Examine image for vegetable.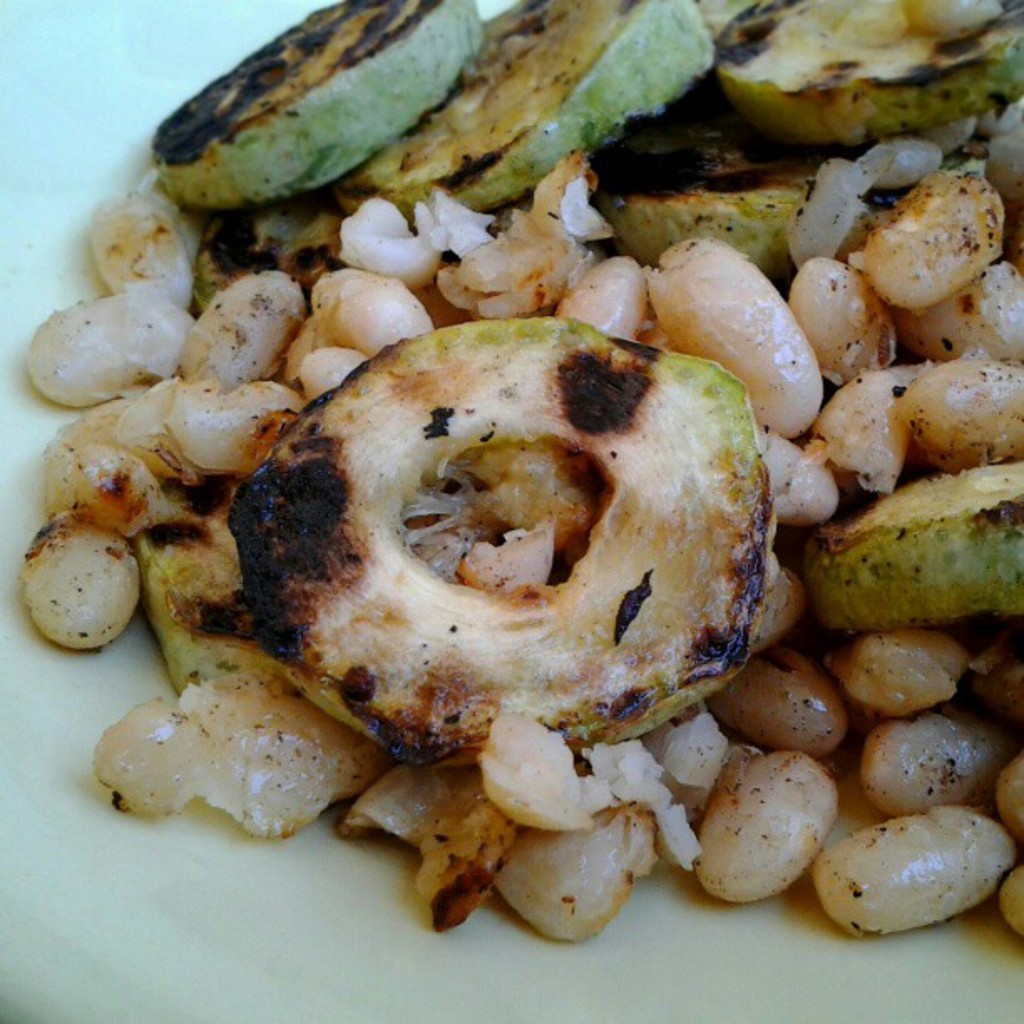
Examination result: bbox=(810, 457, 1022, 621).
